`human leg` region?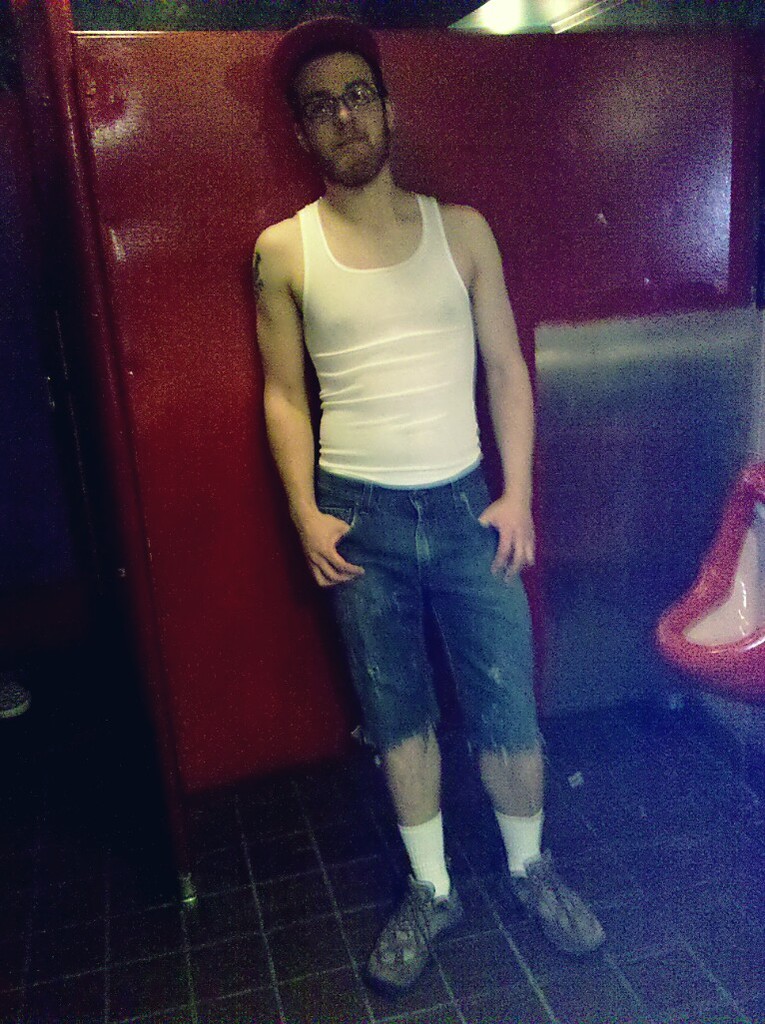
<region>430, 476, 608, 958</region>
